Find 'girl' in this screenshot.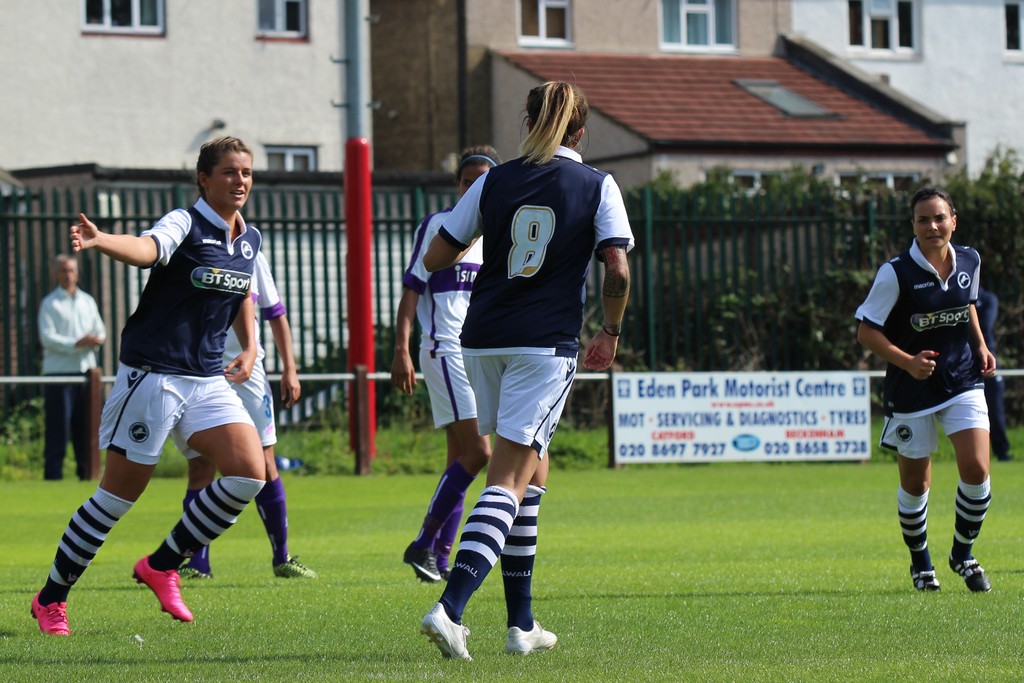
The bounding box for 'girl' is x1=426 y1=81 x2=637 y2=659.
